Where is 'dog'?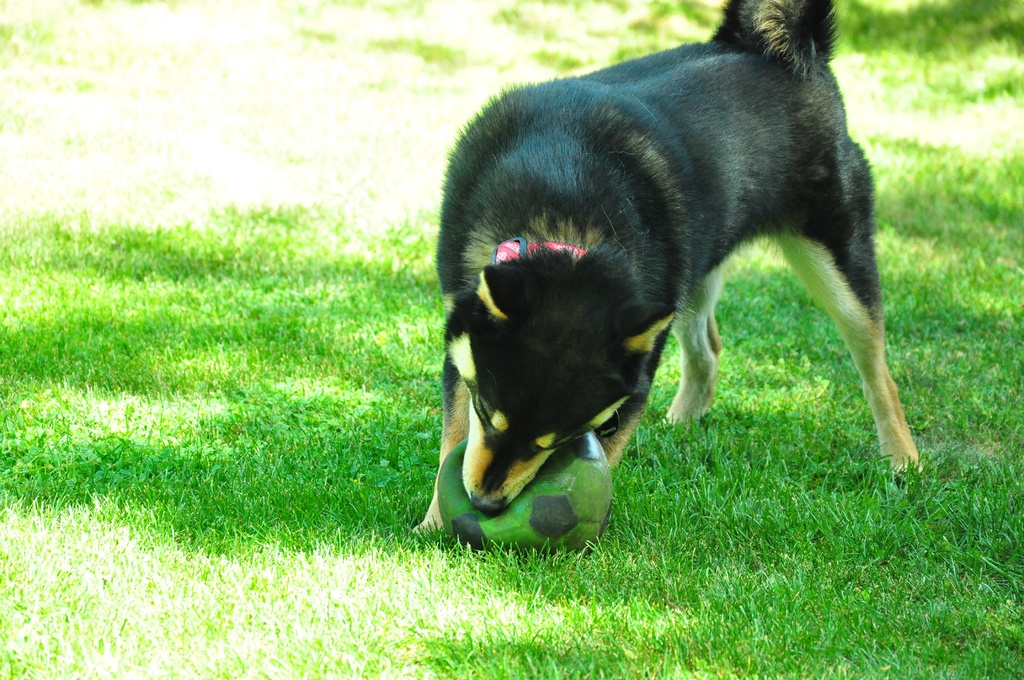
408,0,920,537.
